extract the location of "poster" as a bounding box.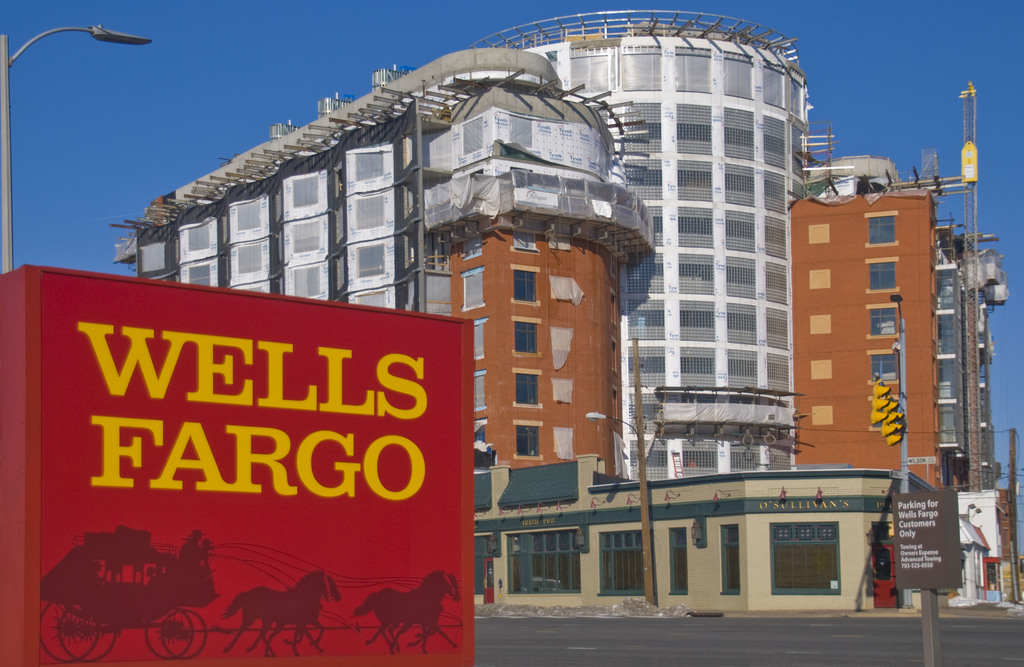
bbox(892, 484, 957, 586).
